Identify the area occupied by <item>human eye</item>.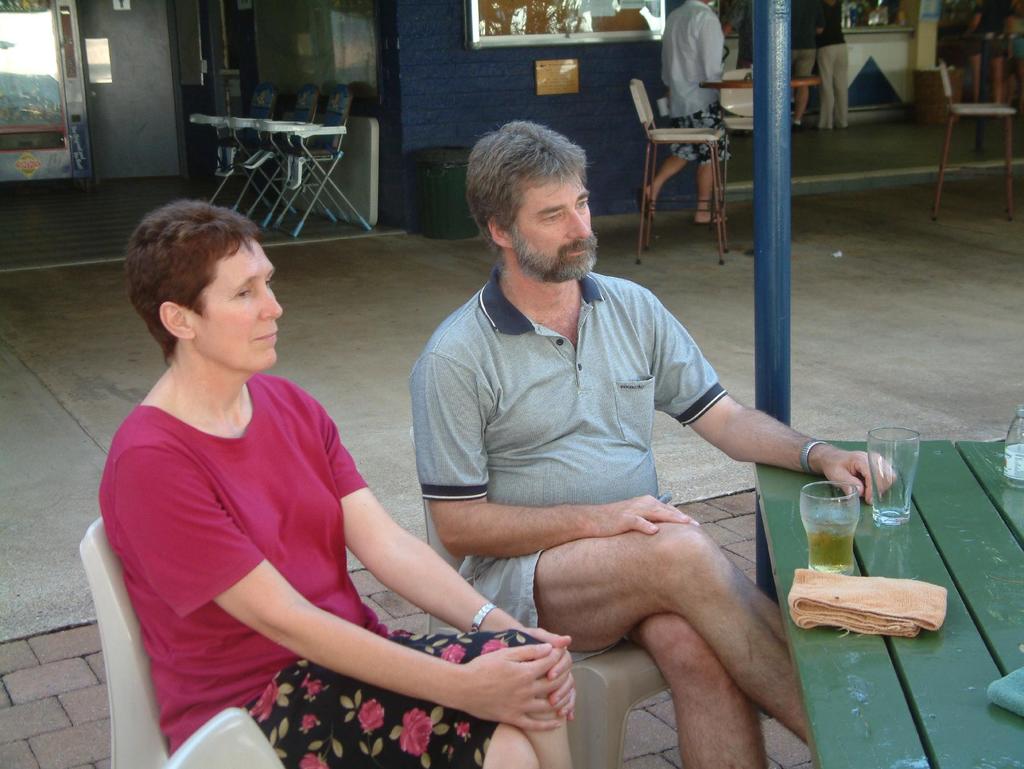
Area: select_region(232, 280, 263, 301).
